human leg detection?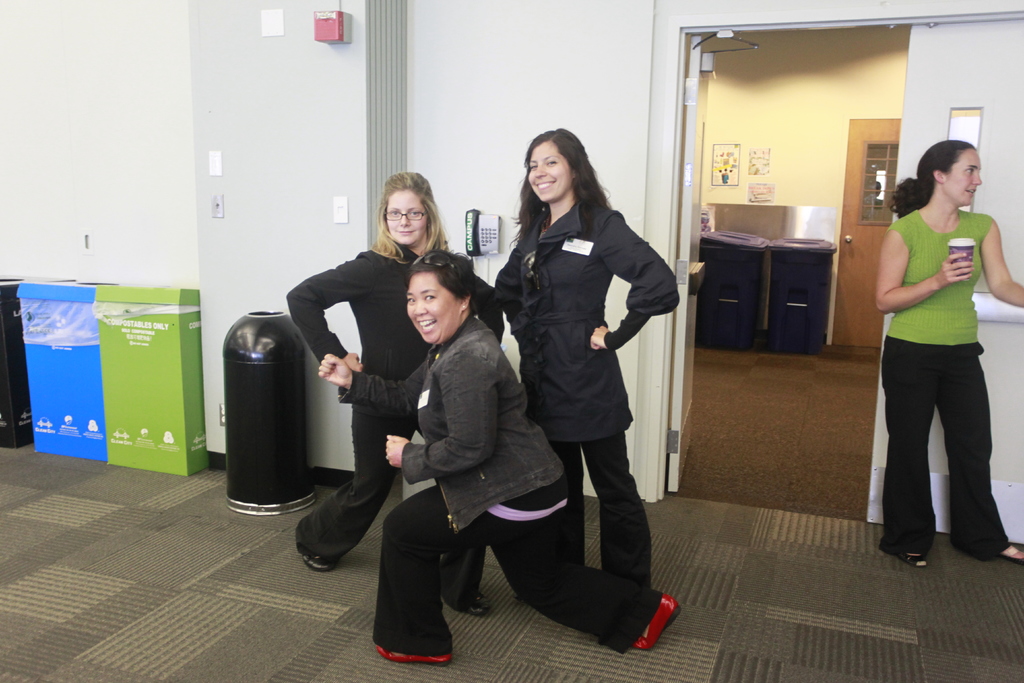
pyautogui.locateOnScreen(295, 399, 413, 571)
